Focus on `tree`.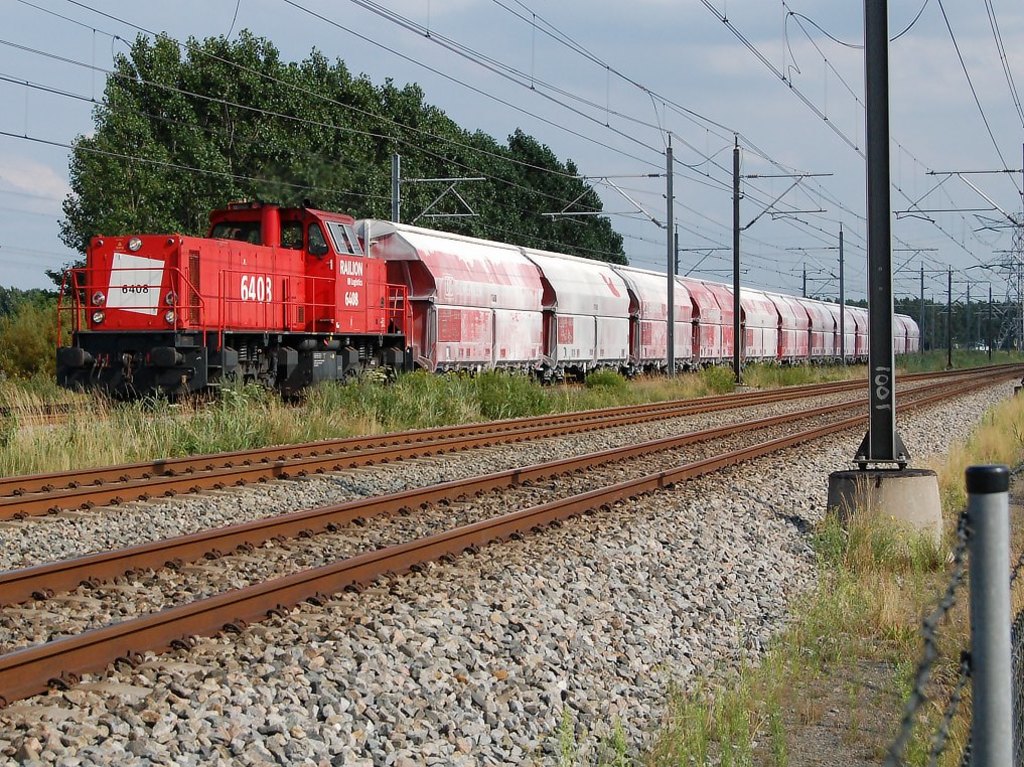
Focused at crop(383, 71, 447, 244).
